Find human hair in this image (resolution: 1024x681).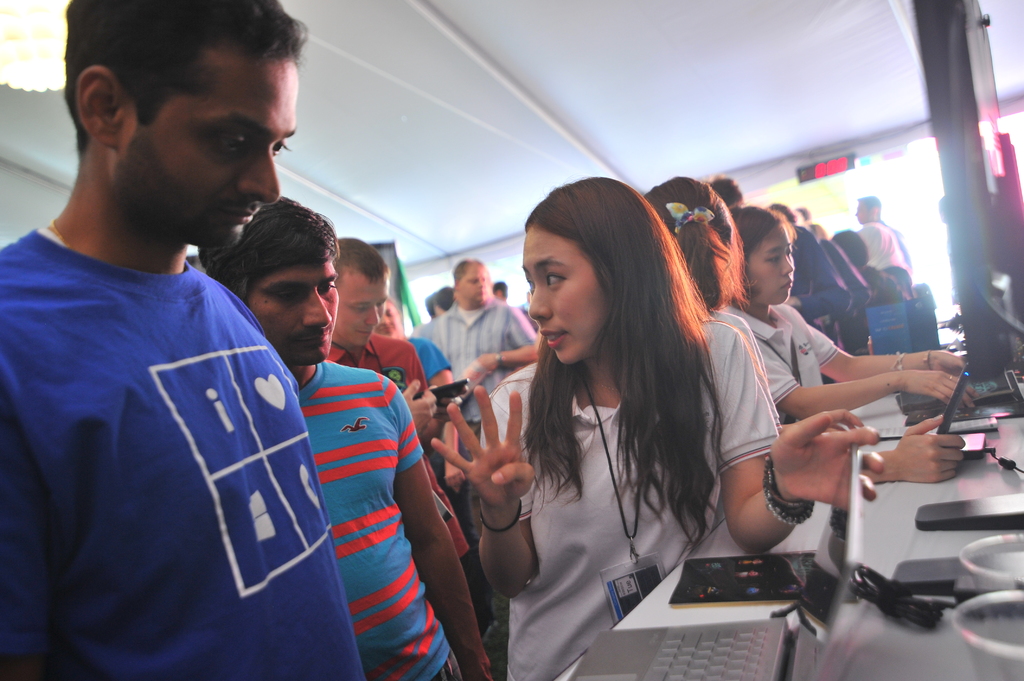
<region>799, 204, 811, 222</region>.
